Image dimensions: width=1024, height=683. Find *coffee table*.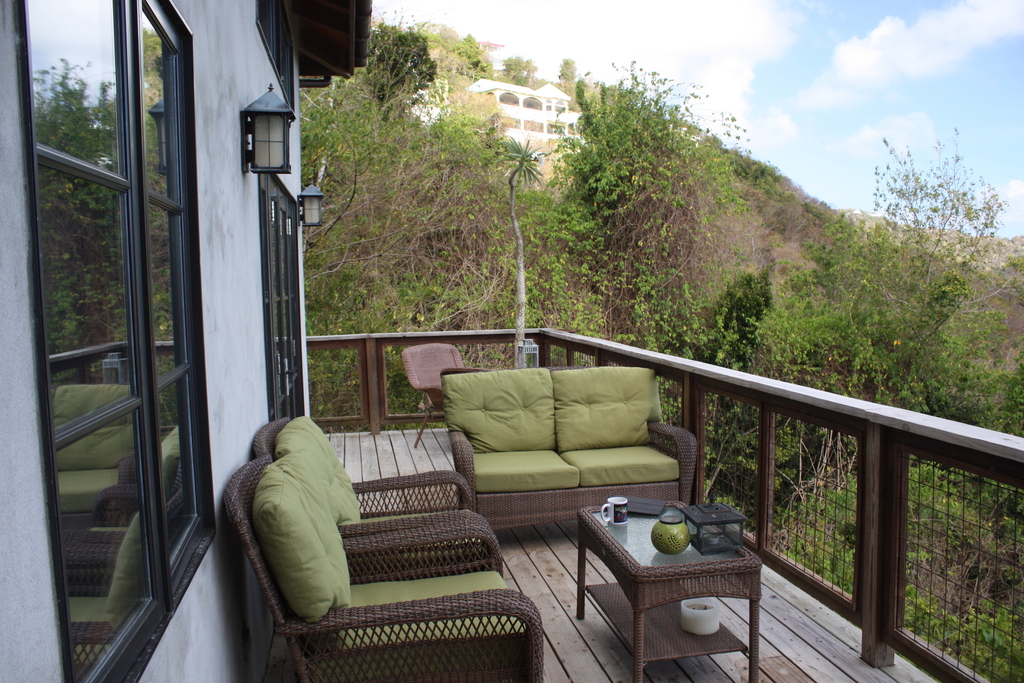
579,497,786,658.
